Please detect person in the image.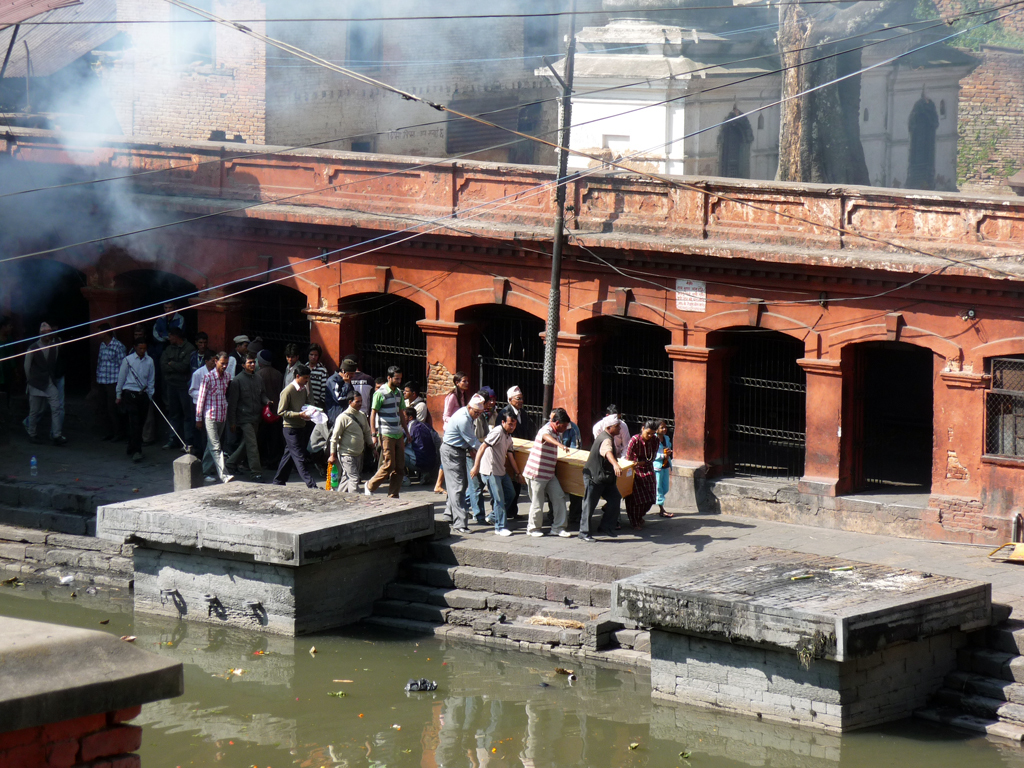
crop(184, 321, 216, 372).
